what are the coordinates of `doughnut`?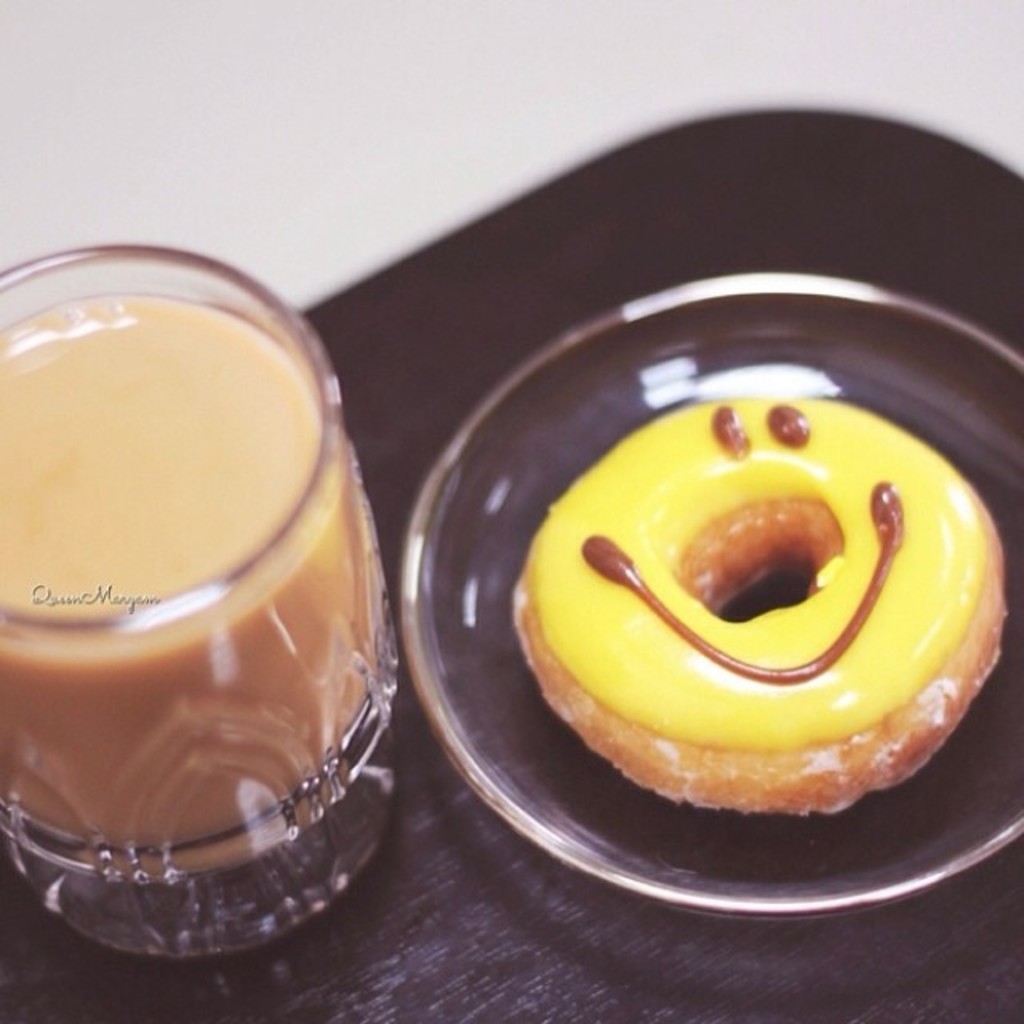
box(506, 394, 1003, 821).
